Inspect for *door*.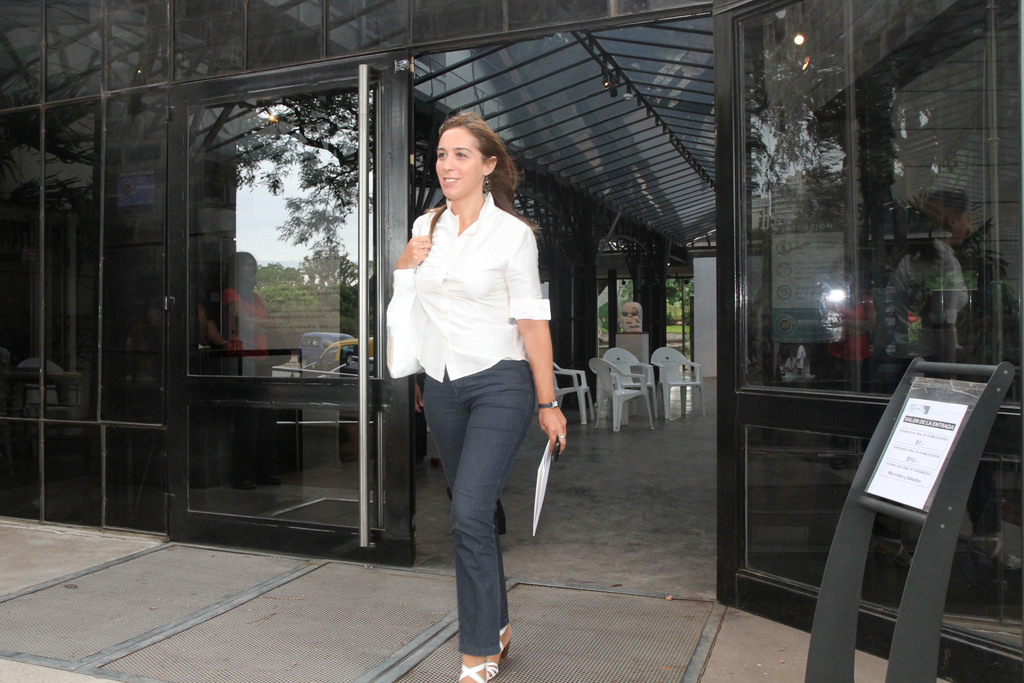
Inspection: [712,0,1023,682].
